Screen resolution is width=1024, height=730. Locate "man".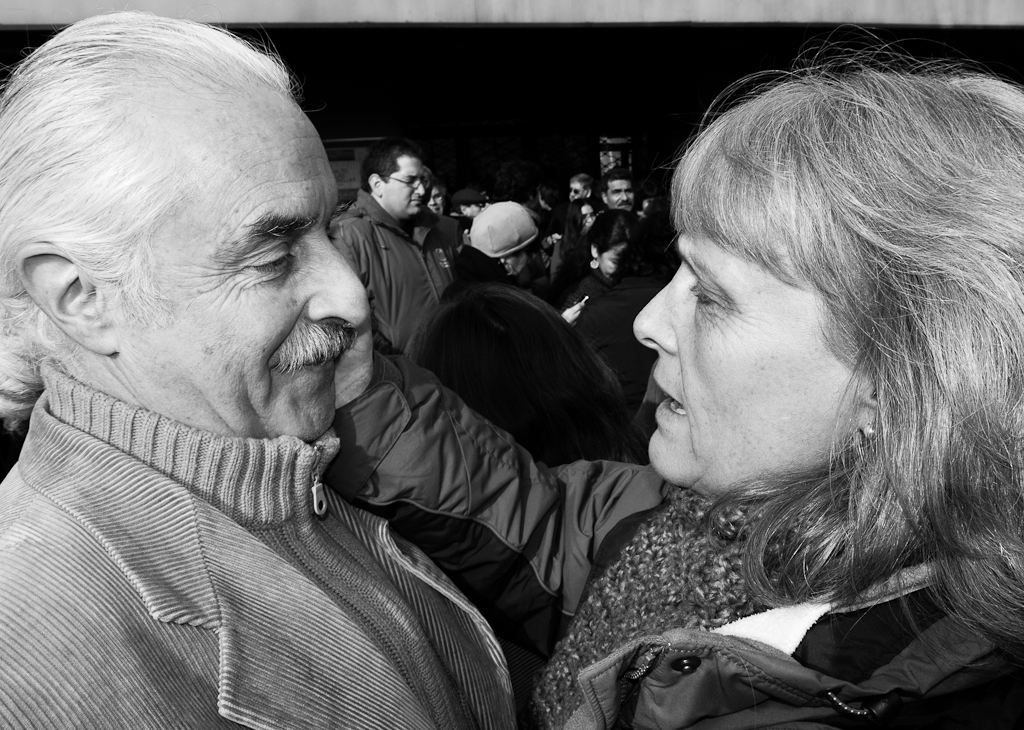
[x1=0, y1=3, x2=512, y2=729].
